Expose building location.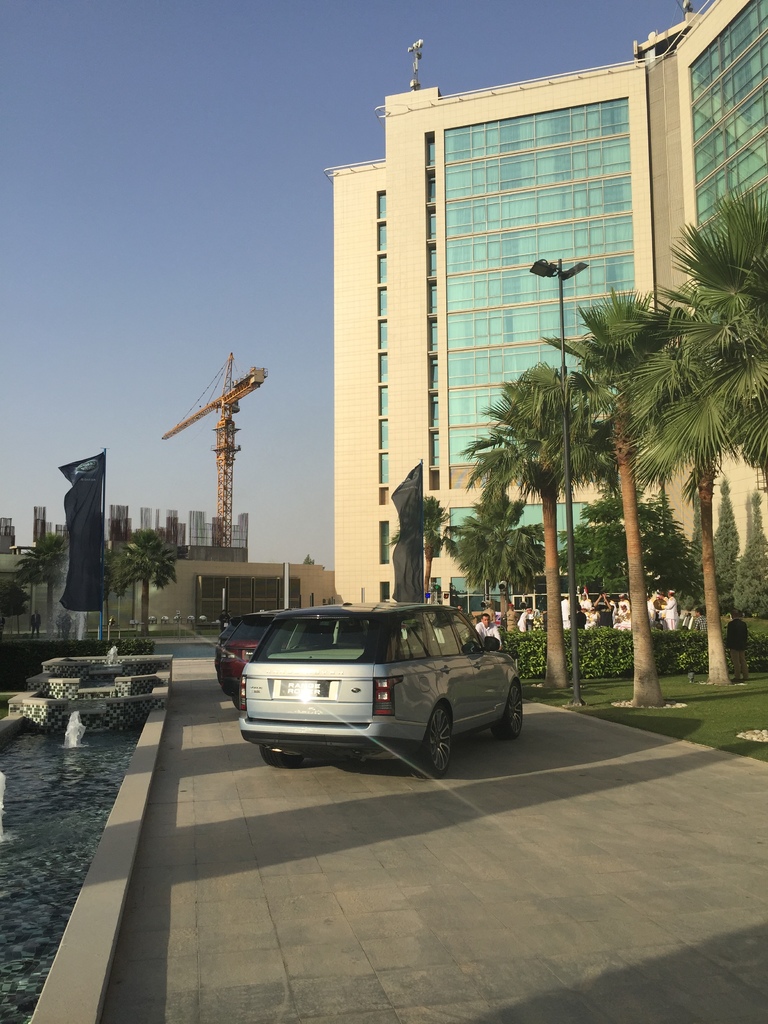
Exposed at region(335, 0, 767, 613).
